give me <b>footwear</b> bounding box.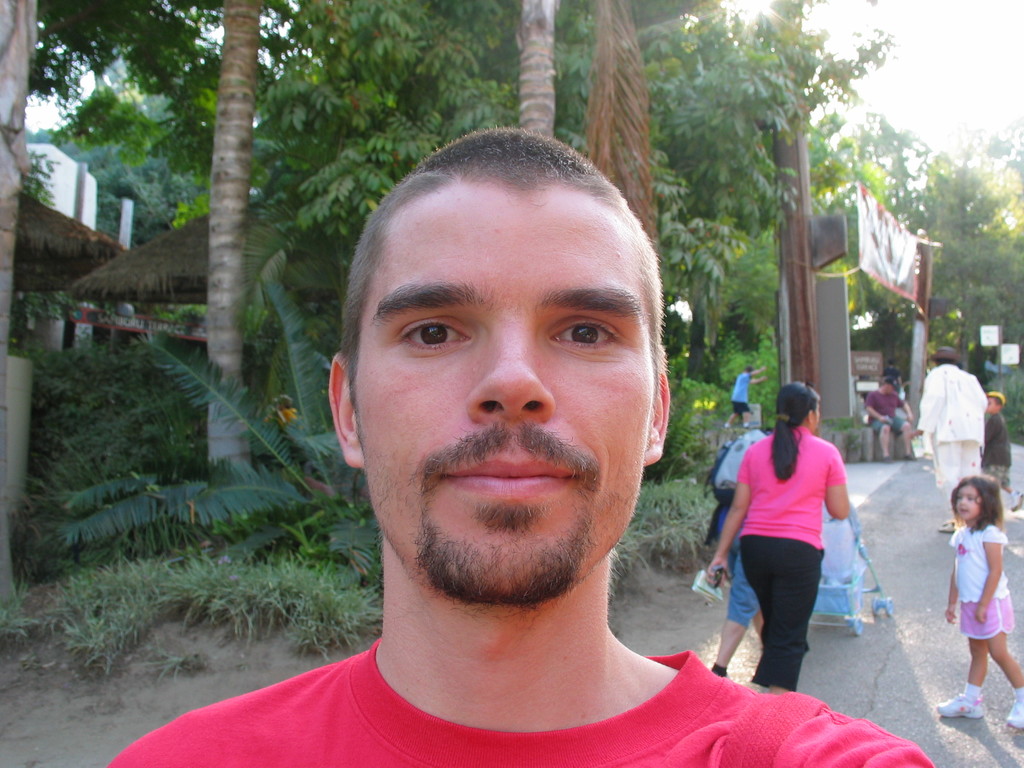
{"x1": 934, "y1": 691, "x2": 986, "y2": 717}.
